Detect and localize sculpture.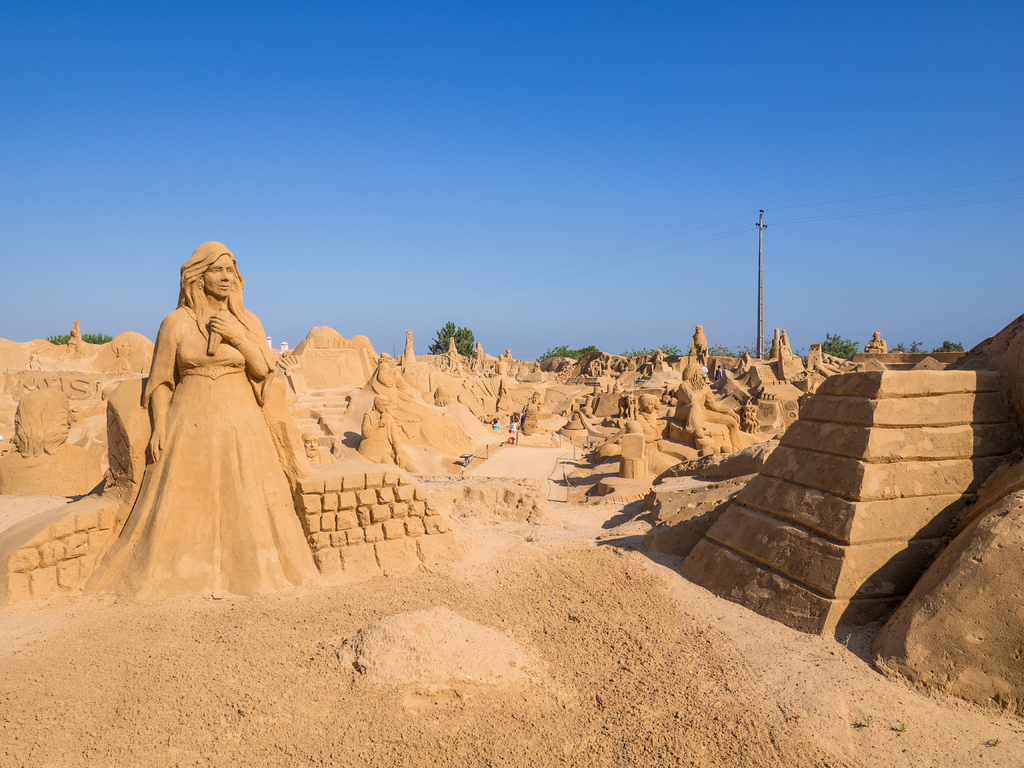
Localized at {"x1": 780, "y1": 327, "x2": 797, "y2": 365}.
